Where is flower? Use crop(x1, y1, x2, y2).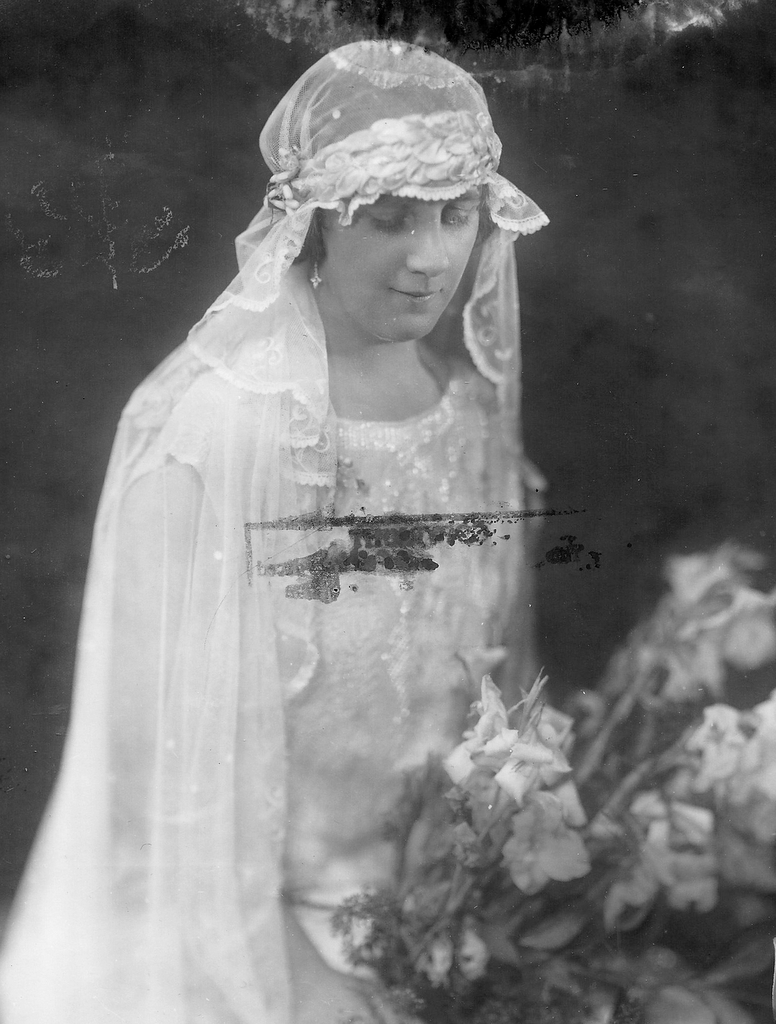
crop(493, 795, 630, 908).
